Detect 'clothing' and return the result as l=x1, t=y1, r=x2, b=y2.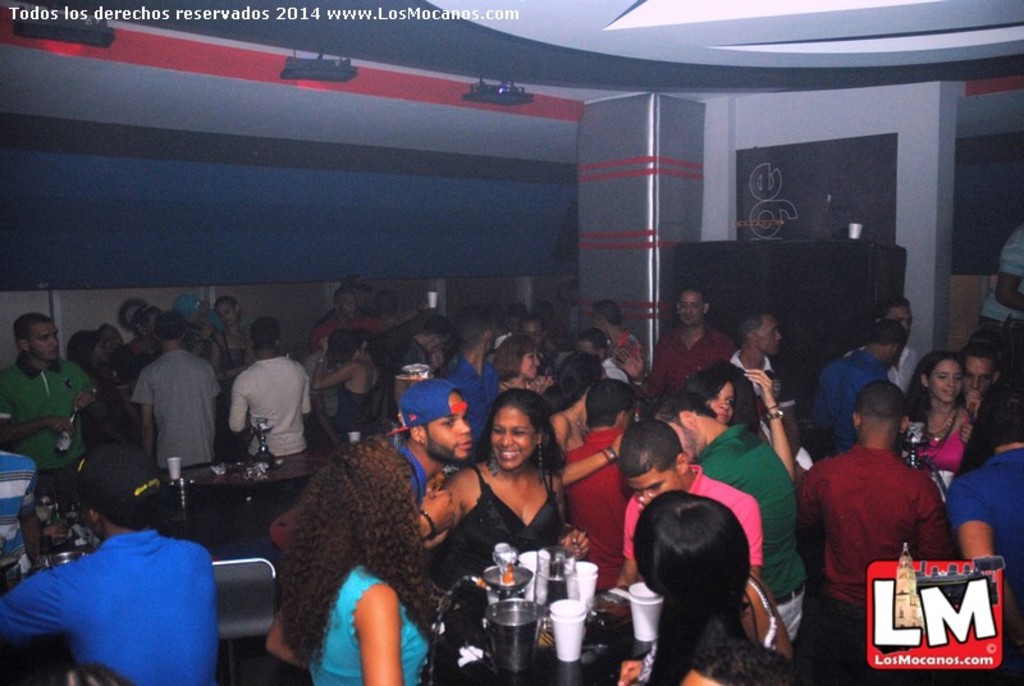
l=732, t=349, r=790, b=412.
